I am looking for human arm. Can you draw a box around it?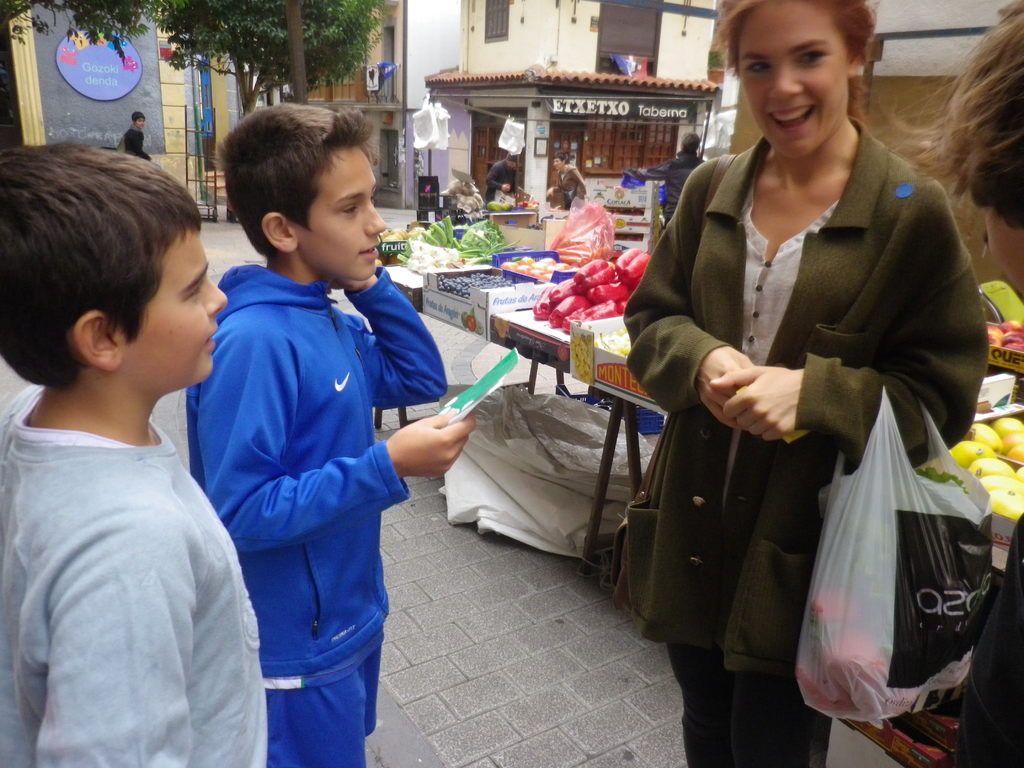
Sure, the bounding box is [left=326, top=262, right=450, bottom=410].
